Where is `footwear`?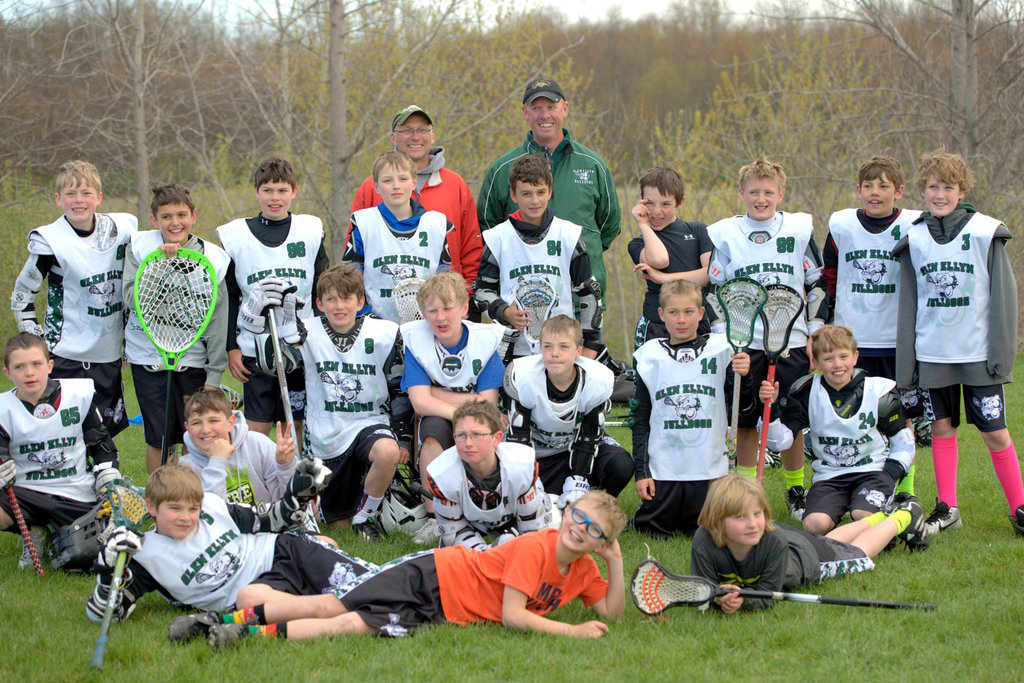
925,502,959,525.
